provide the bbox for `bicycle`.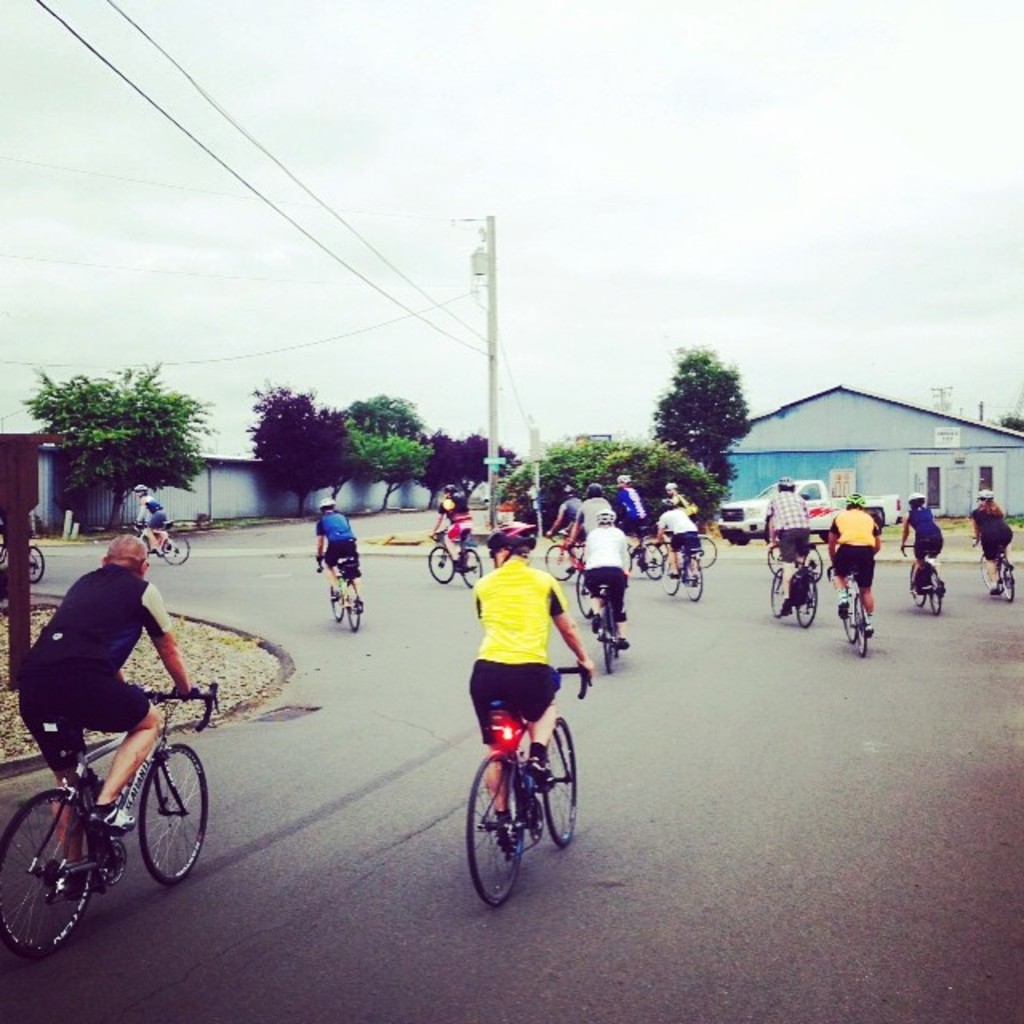
rect(307, 549, 362, 622).
